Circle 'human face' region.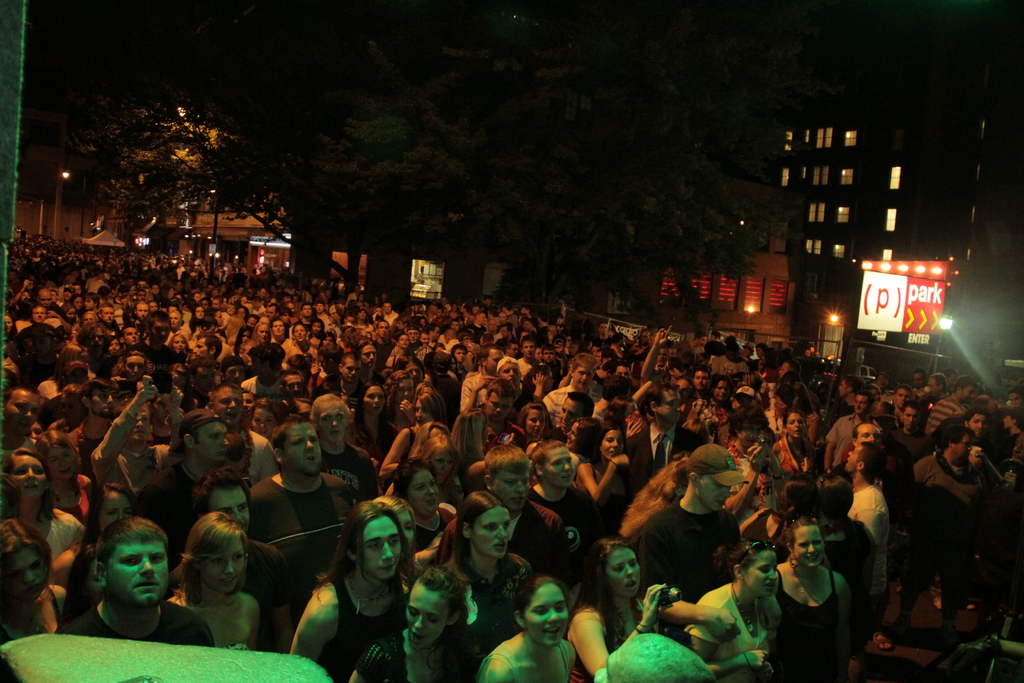
Region: (0,542,51,600).
